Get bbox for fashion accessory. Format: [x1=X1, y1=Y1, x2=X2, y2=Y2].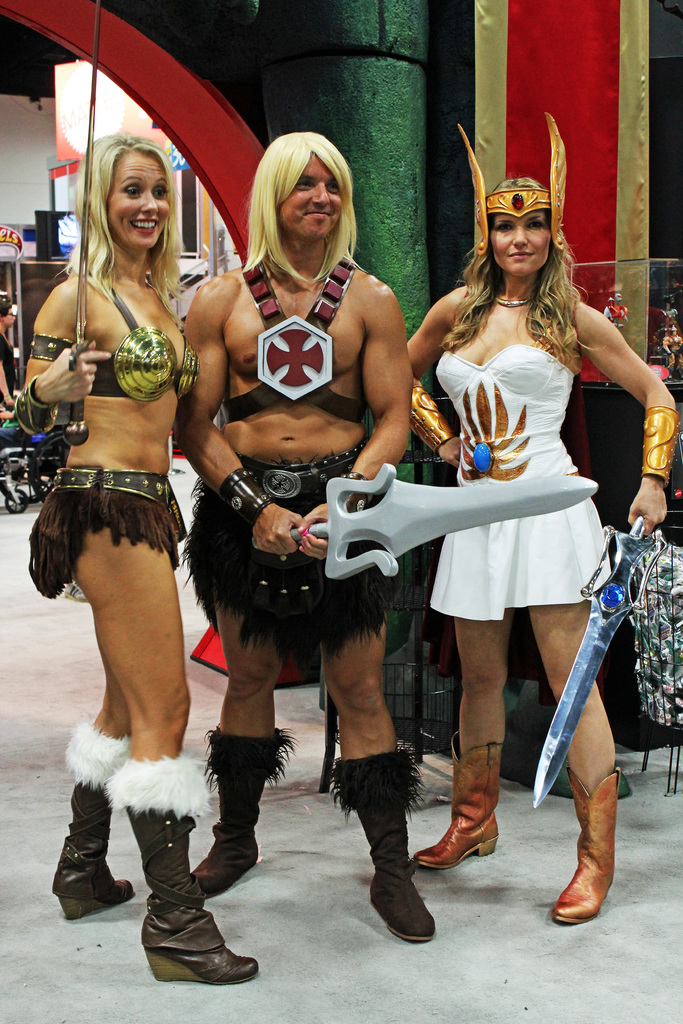
[x1=411, y1=733, x2=497, y2=874].
